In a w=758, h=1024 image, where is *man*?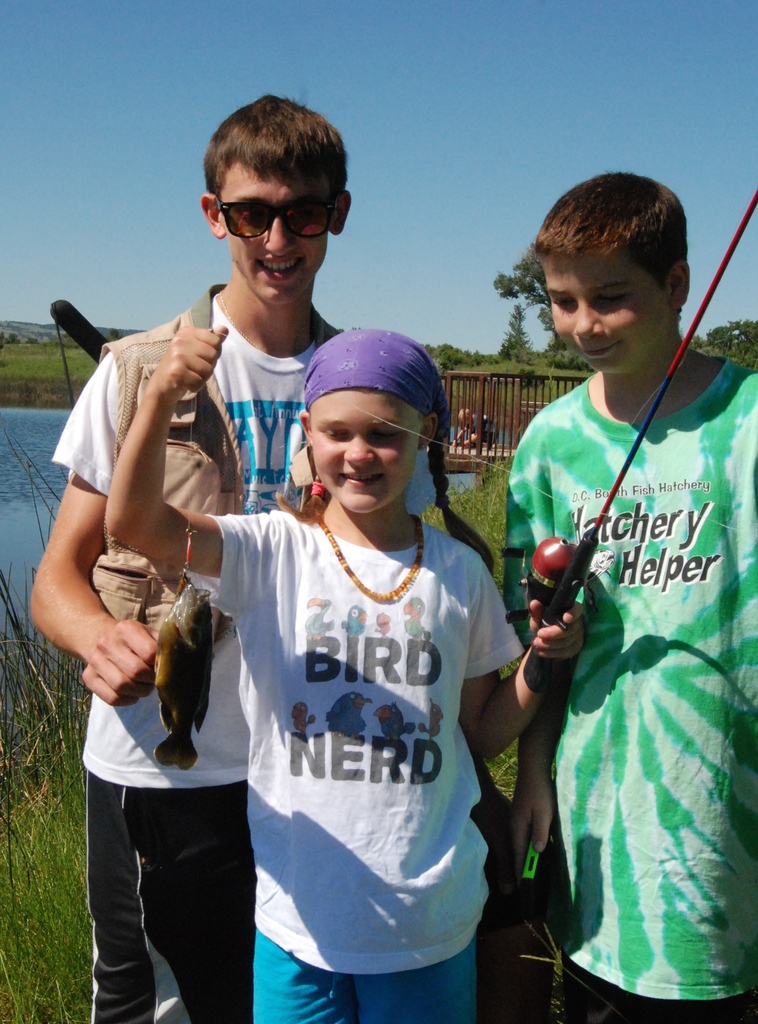
[31,77,344,1023].
